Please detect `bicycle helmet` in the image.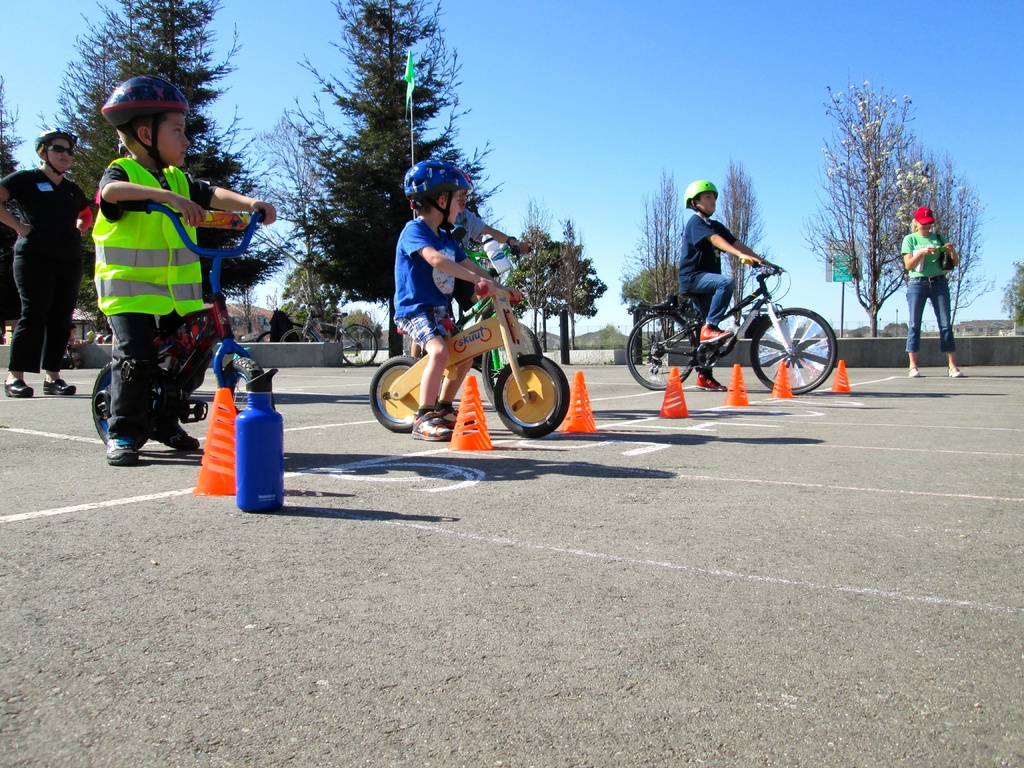
detection(105, 77, 188, 131).
